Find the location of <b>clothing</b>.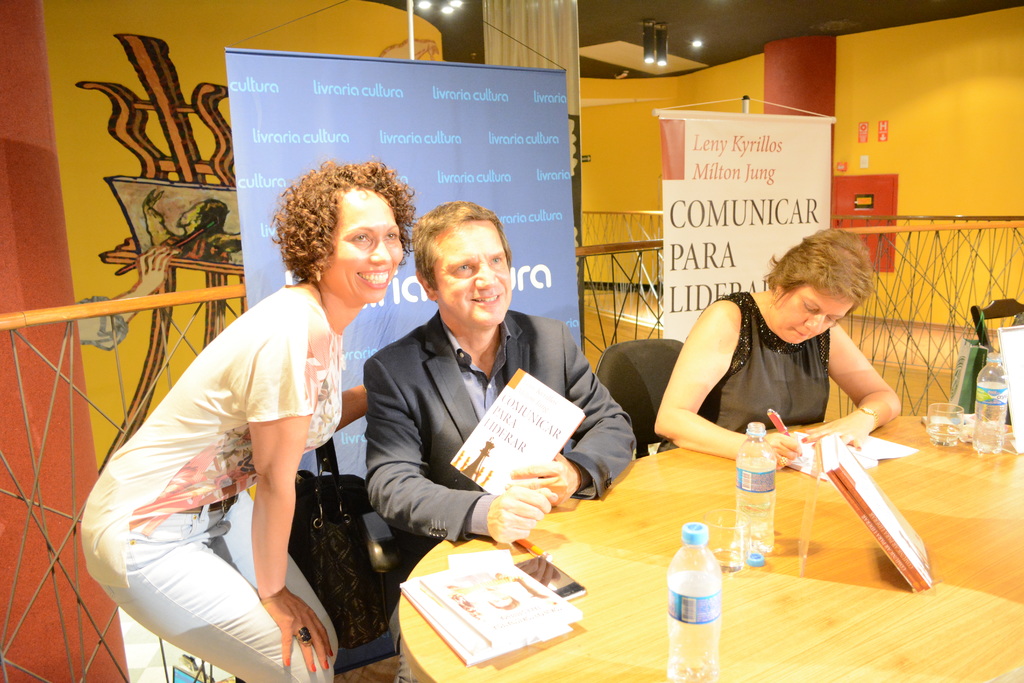
Location: [left=67, top=283, right=346, bottom=579].
